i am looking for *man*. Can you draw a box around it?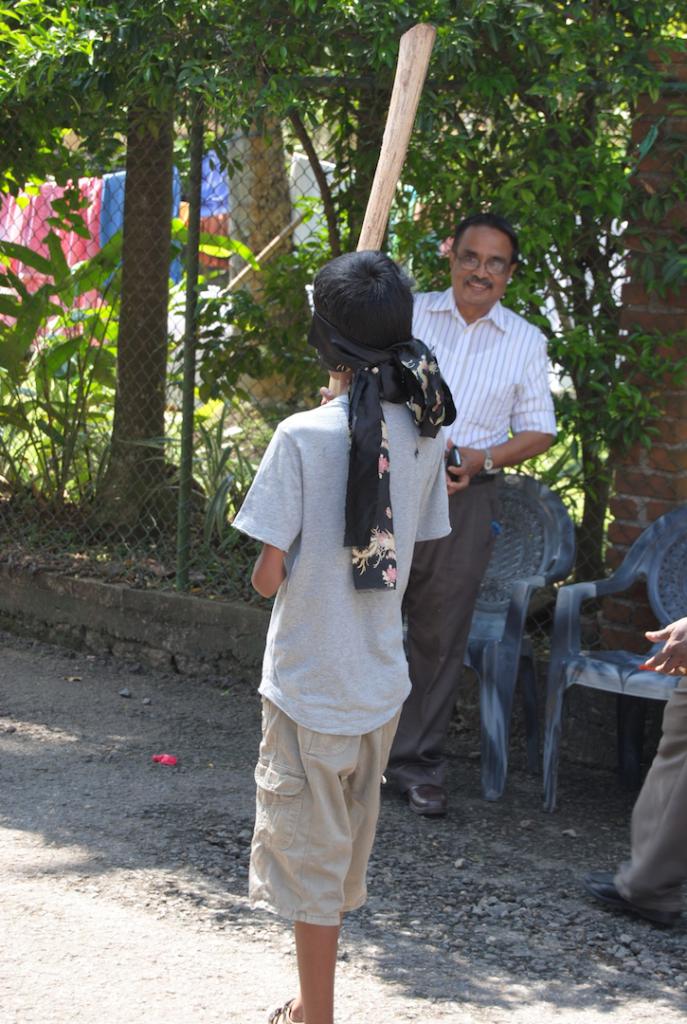
Sure, the bounding box is <box>317,212,561,817</box>.
